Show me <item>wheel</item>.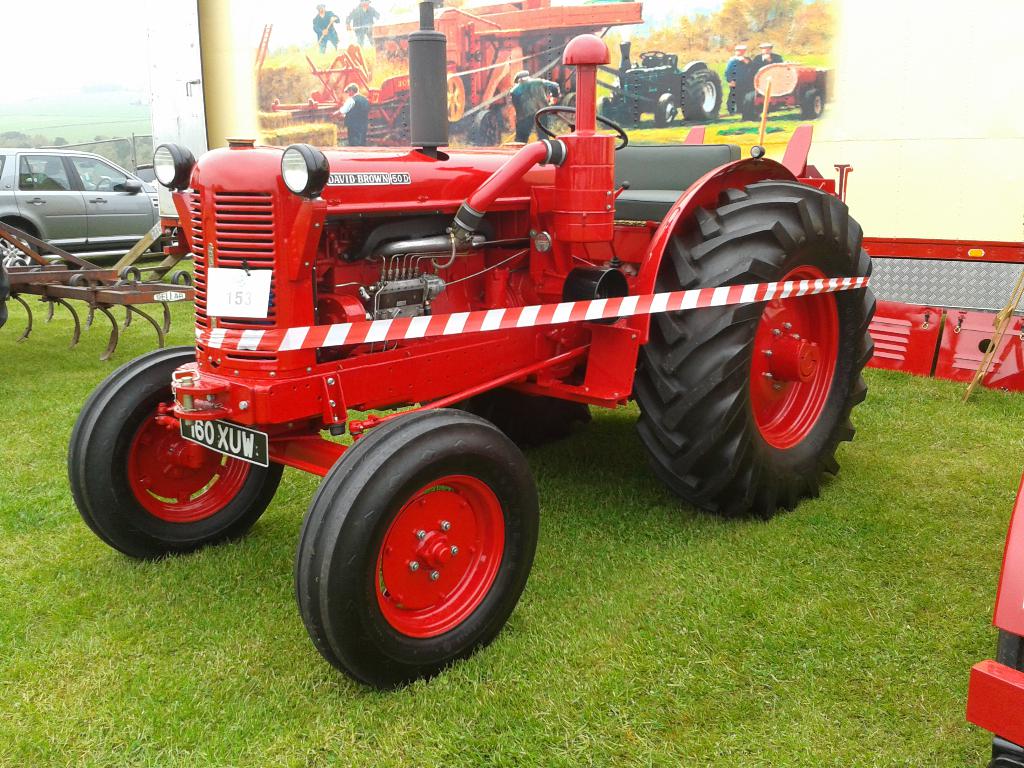
<item>wheel</item> is here: bbox(803, 85, 826, 114).
